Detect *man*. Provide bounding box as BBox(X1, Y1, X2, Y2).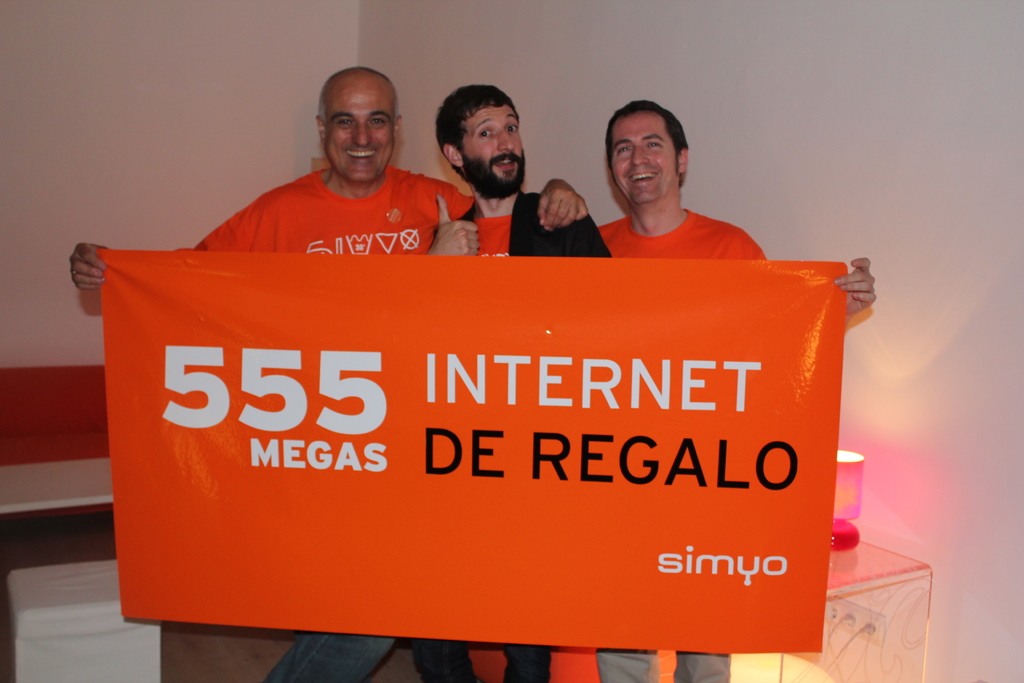
BBox(68, 63, 588, 682).
